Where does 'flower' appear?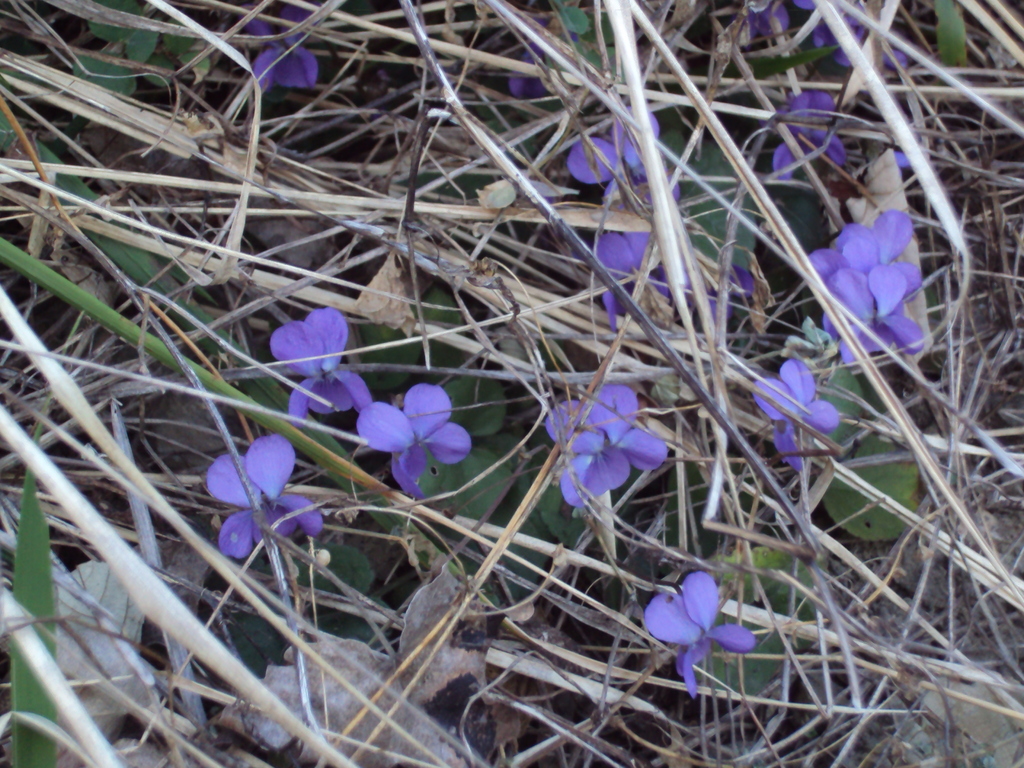
Appears at 534,372,674,518.
